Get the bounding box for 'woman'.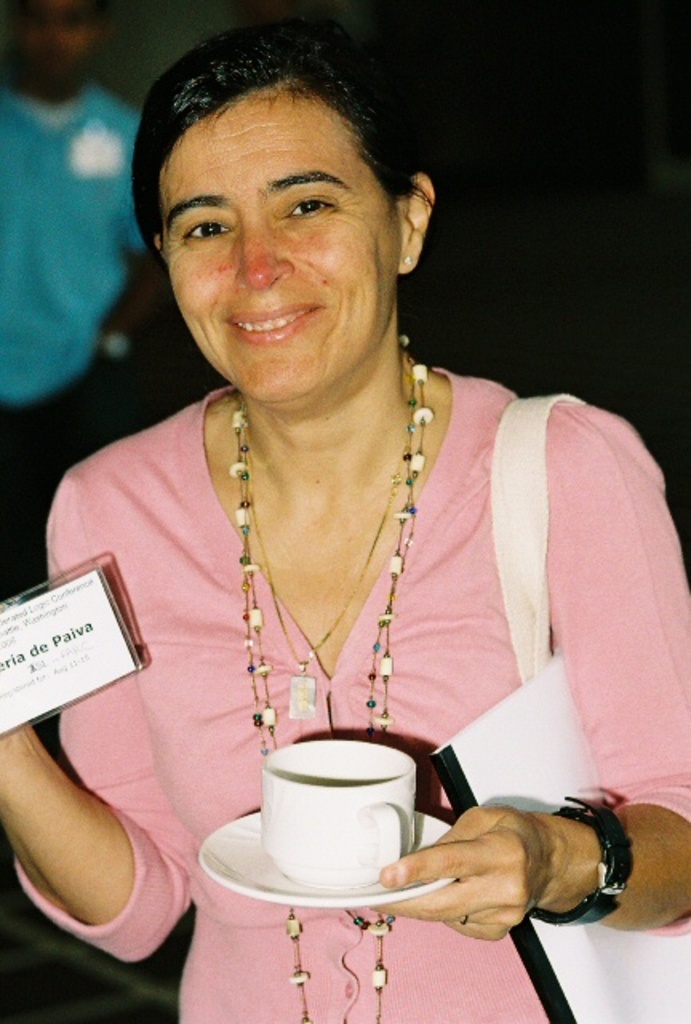
<bbox>38, 16, 653, 955</bbox>.
